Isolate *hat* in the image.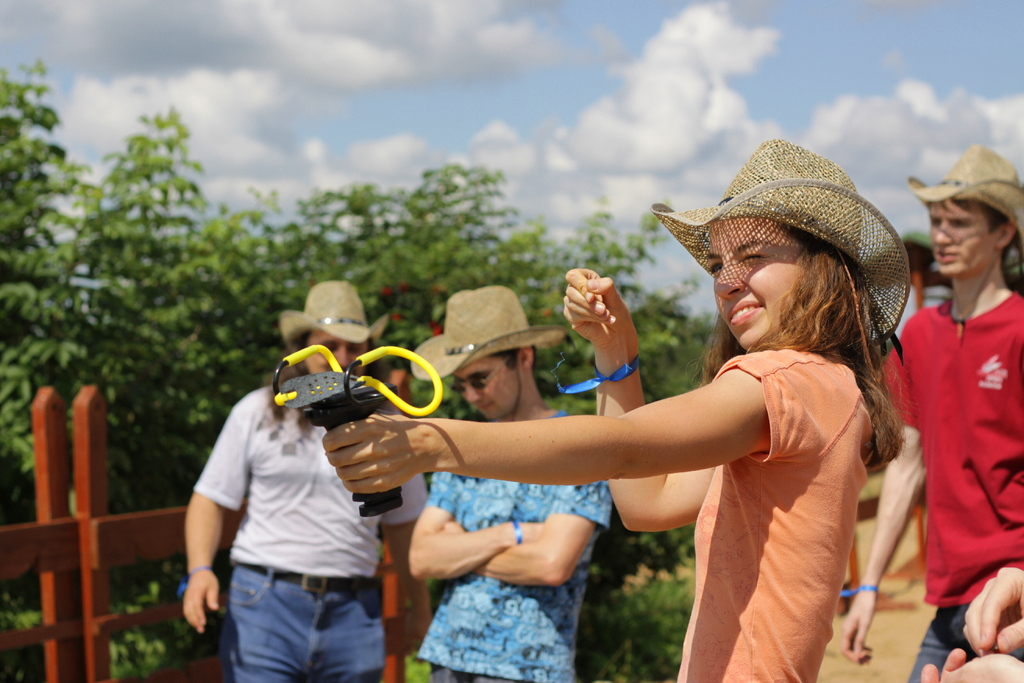
Isolated region: box=[652, 140, 916, 344].
